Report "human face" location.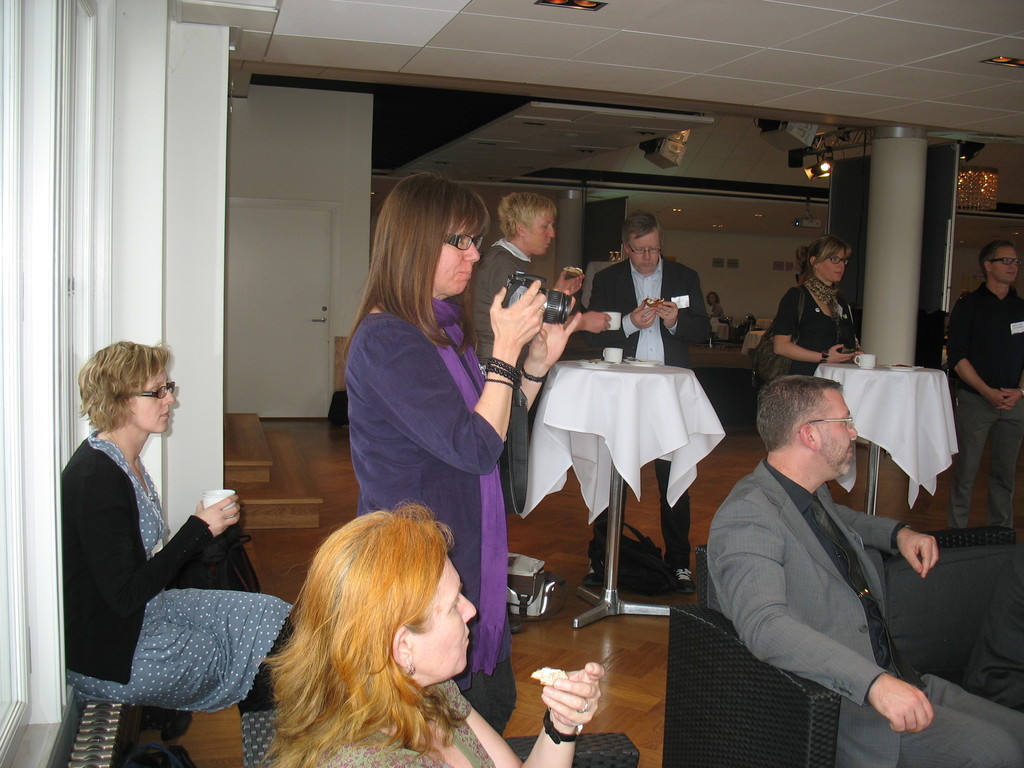
Report: [x1=821, y1=250, x2=847, y2=283].
